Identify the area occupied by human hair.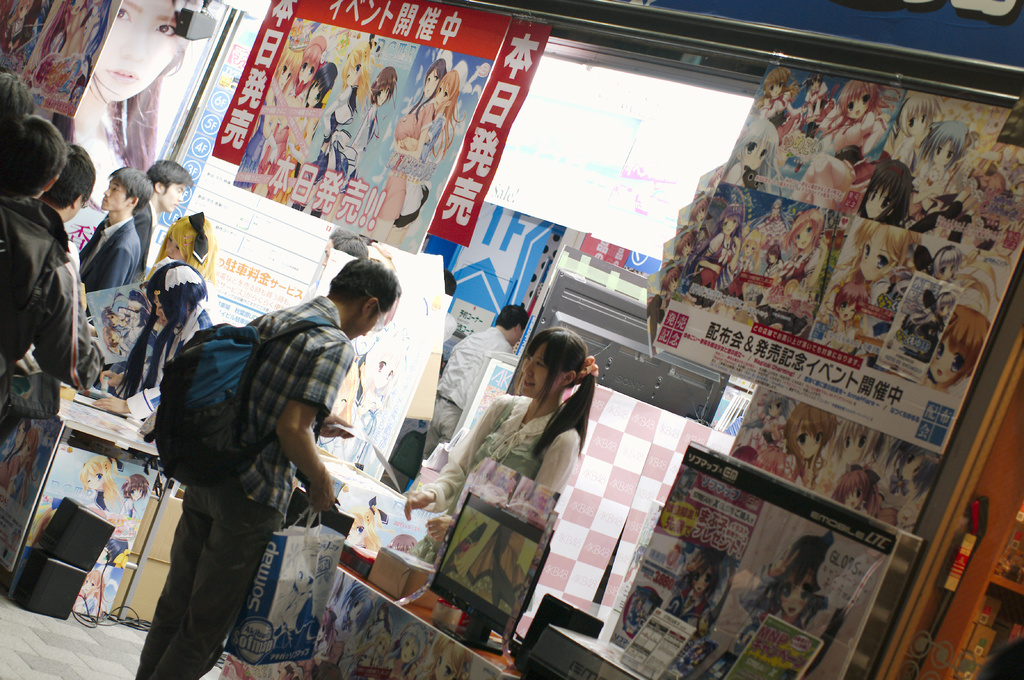
Area: 913, 119, 975, 173.
